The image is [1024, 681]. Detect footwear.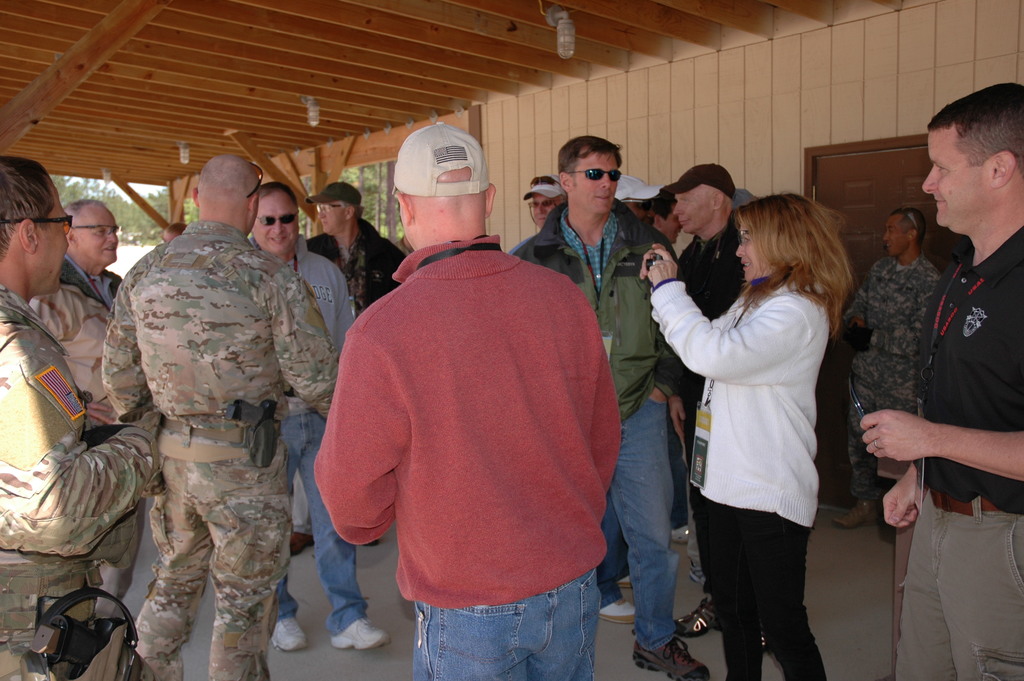
Detection: Rect(268, 613, 304, 647).
